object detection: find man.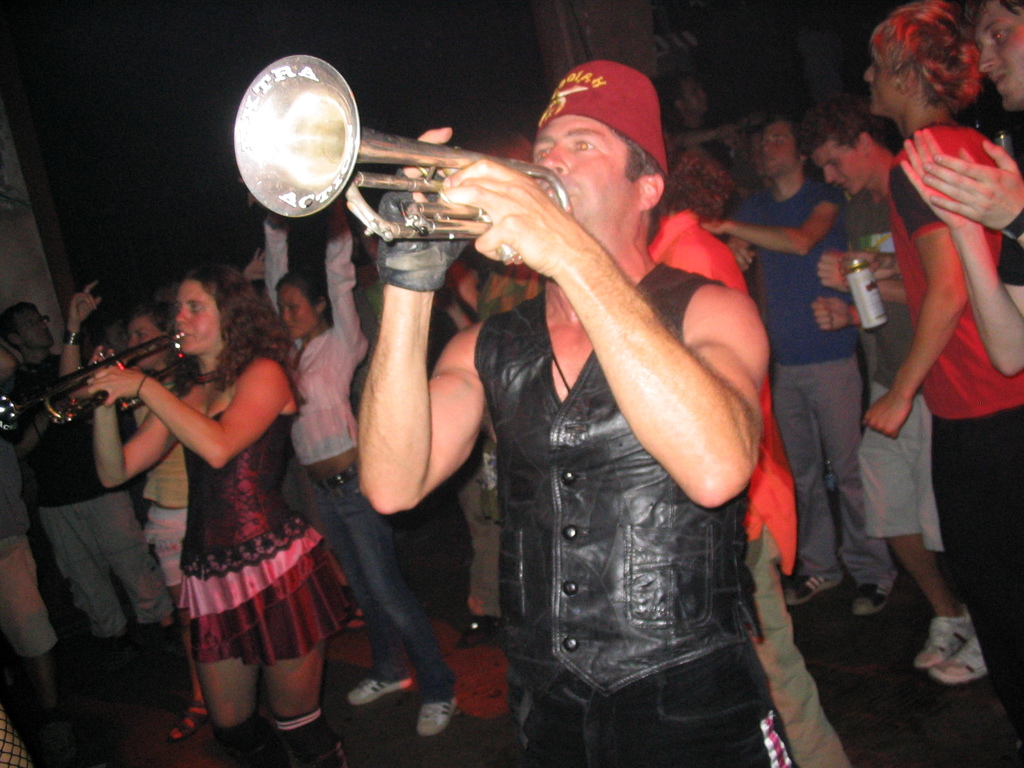
[699, 113, 899, 617].
